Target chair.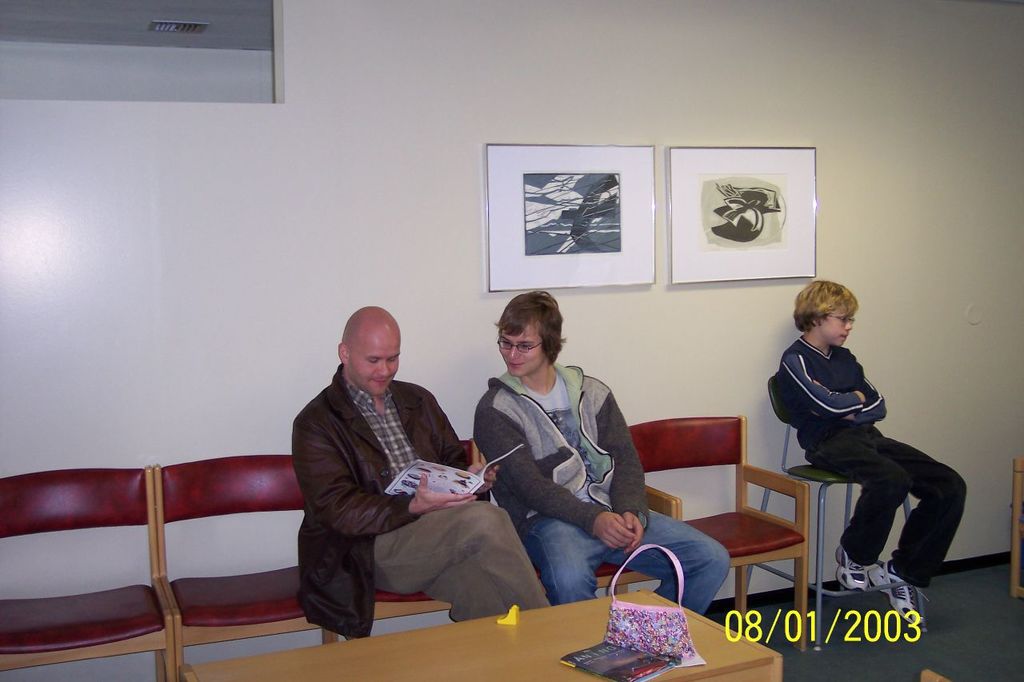
Target region: 651:406:827:629.
